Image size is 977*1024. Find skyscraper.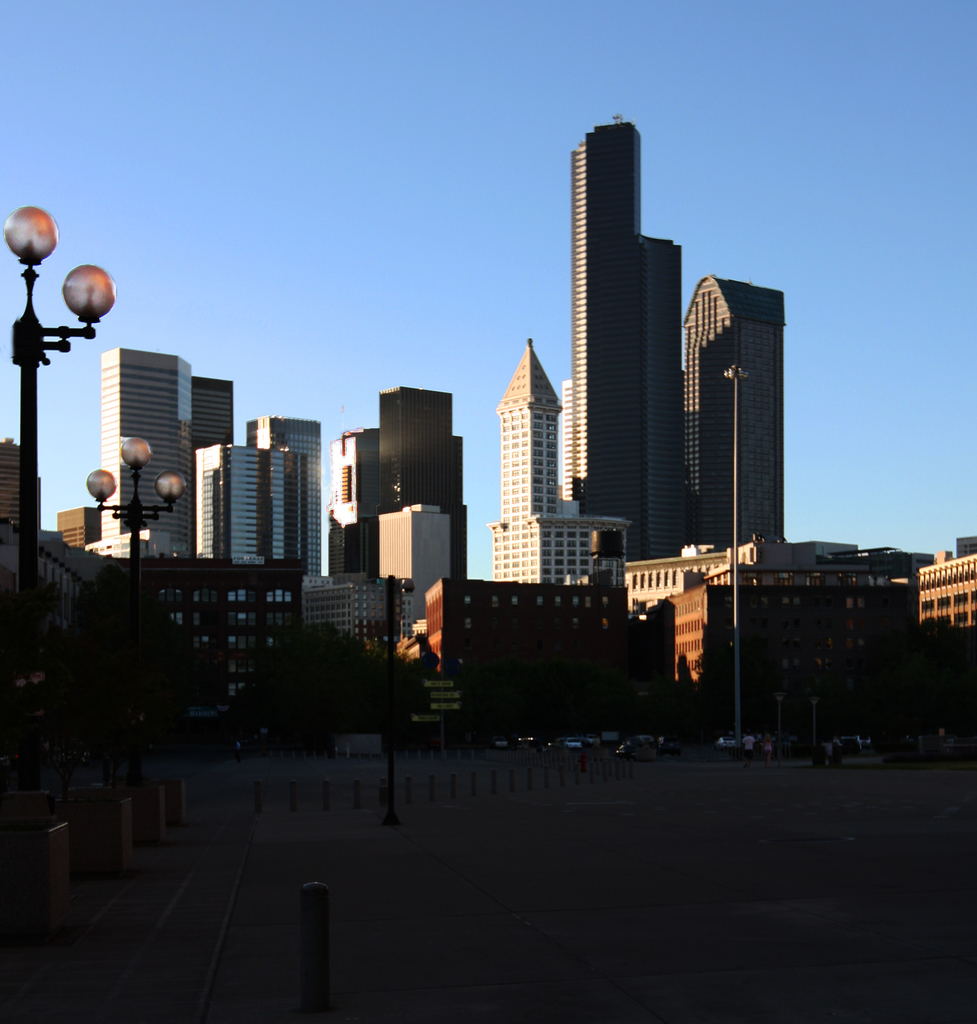
l=58, t=507, r=107, b=557.
